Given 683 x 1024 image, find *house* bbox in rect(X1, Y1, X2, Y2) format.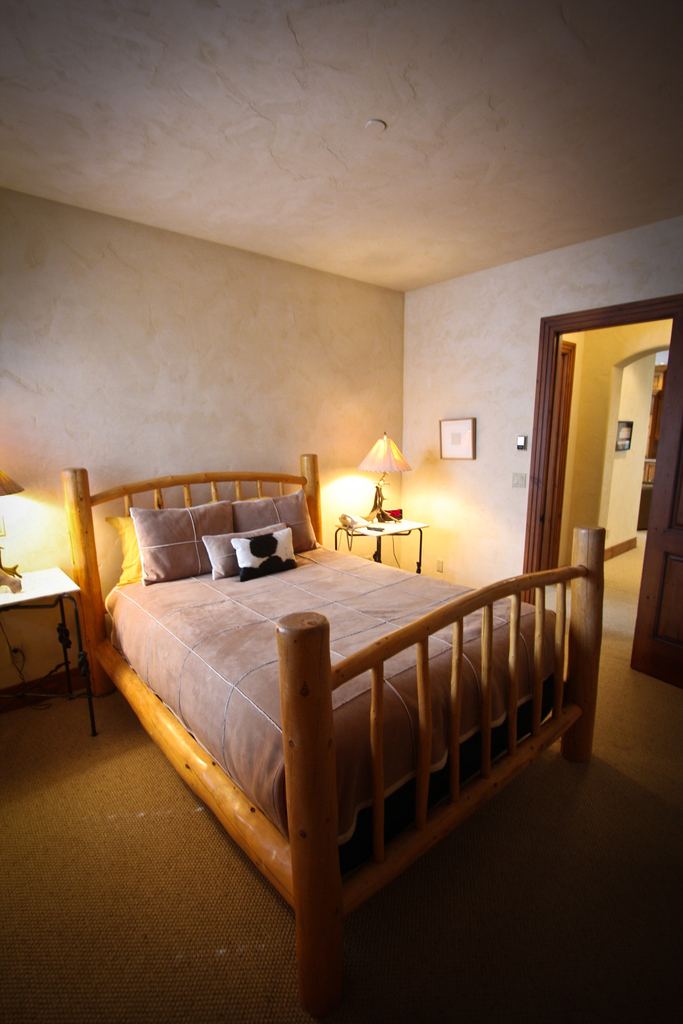
rect(0, 0, 682, 1023).
